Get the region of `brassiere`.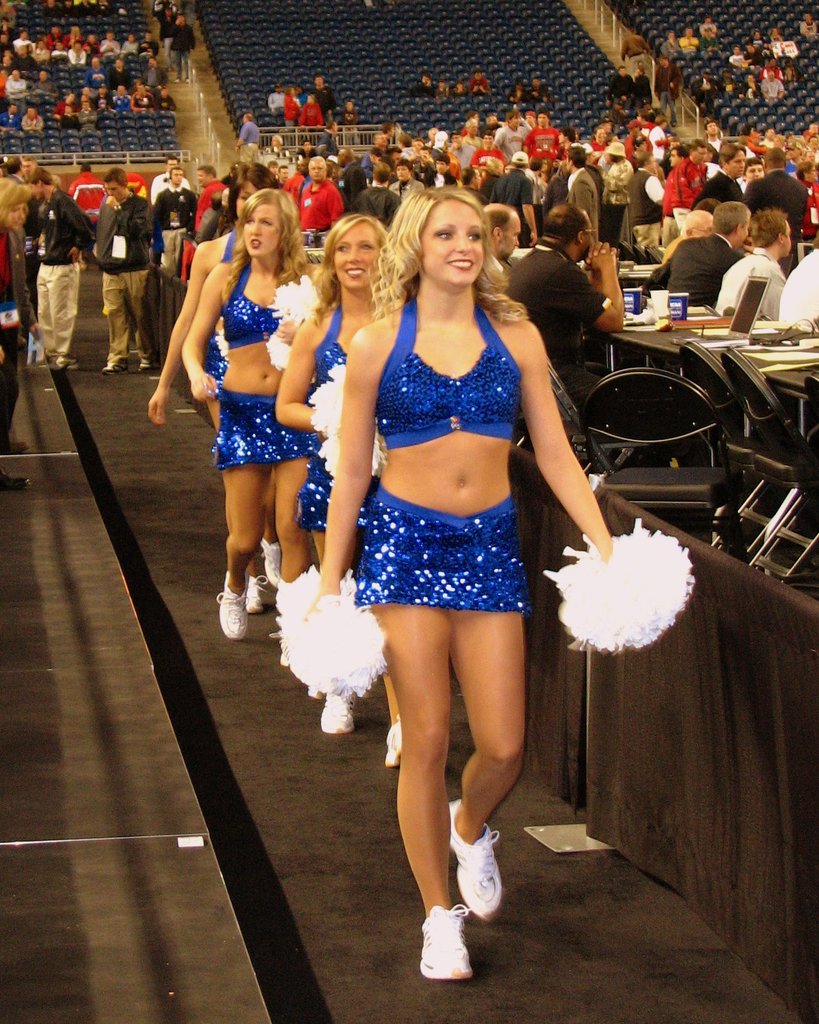
{"left": 361, "top": 276, "right": 538, "bottom": 506}.
